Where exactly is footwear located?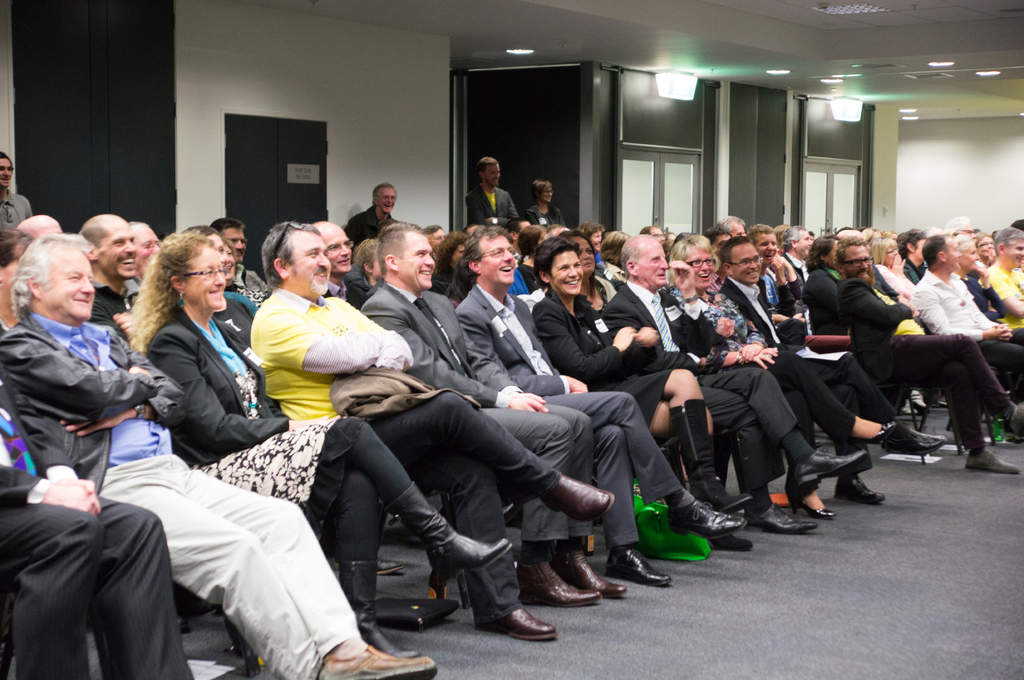
Its bounding box is 337:558:422:659.
